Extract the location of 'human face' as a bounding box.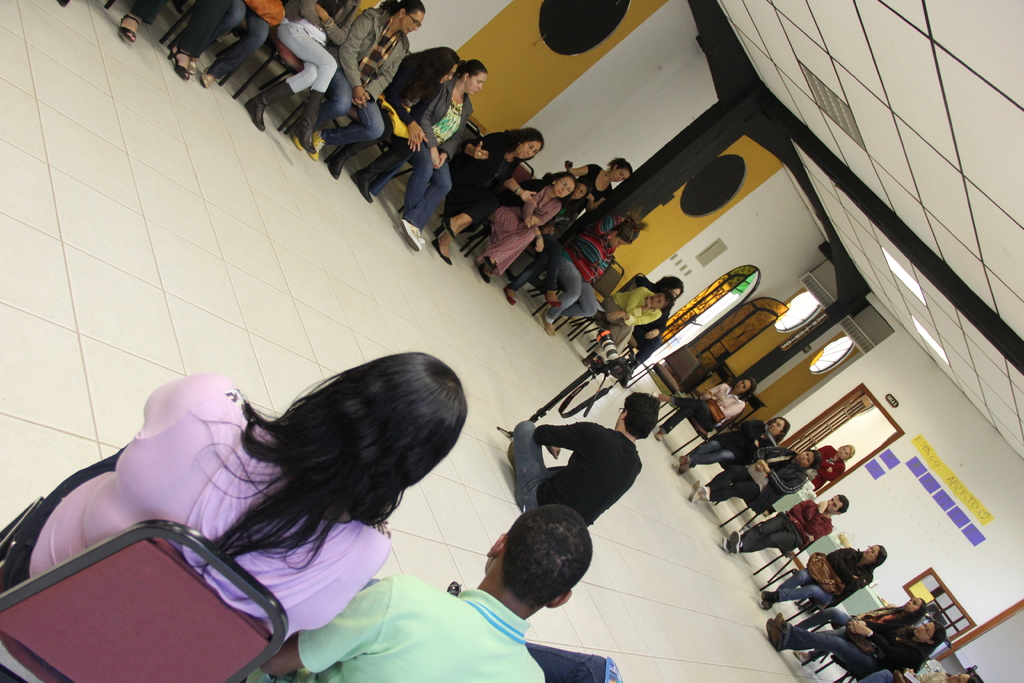
{"x1": 470, "y1": 73, "x2": 484, "y2": 94}.
